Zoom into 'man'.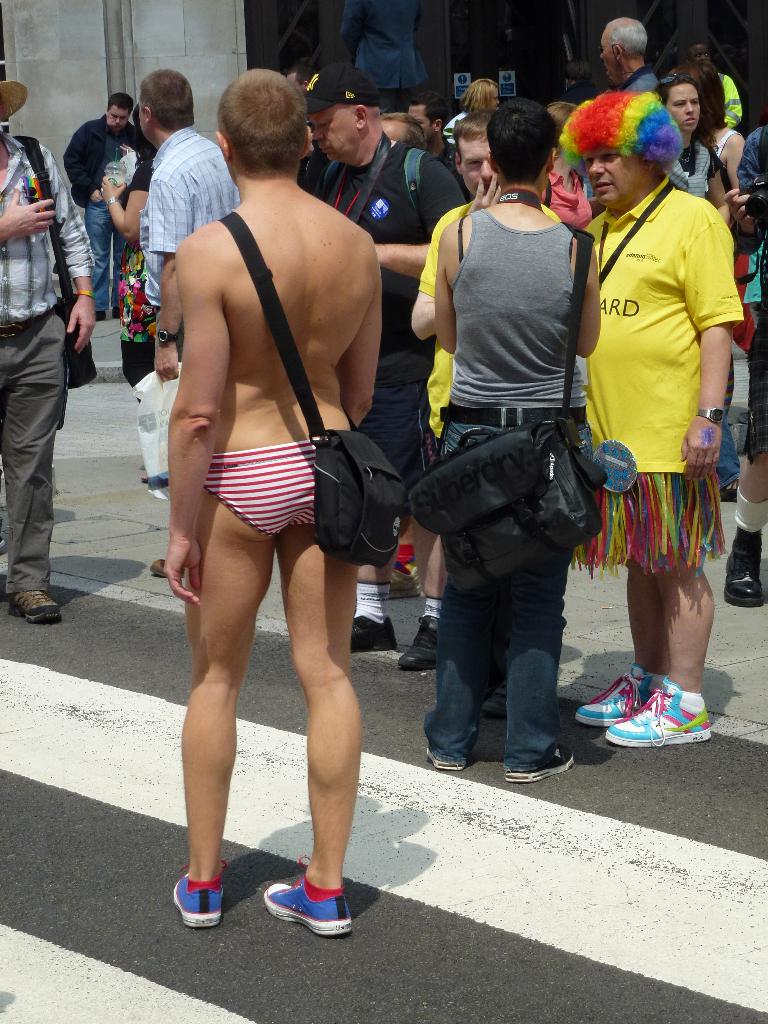
Zoom target: [left=722, top=120, right=767, bottom=605].
